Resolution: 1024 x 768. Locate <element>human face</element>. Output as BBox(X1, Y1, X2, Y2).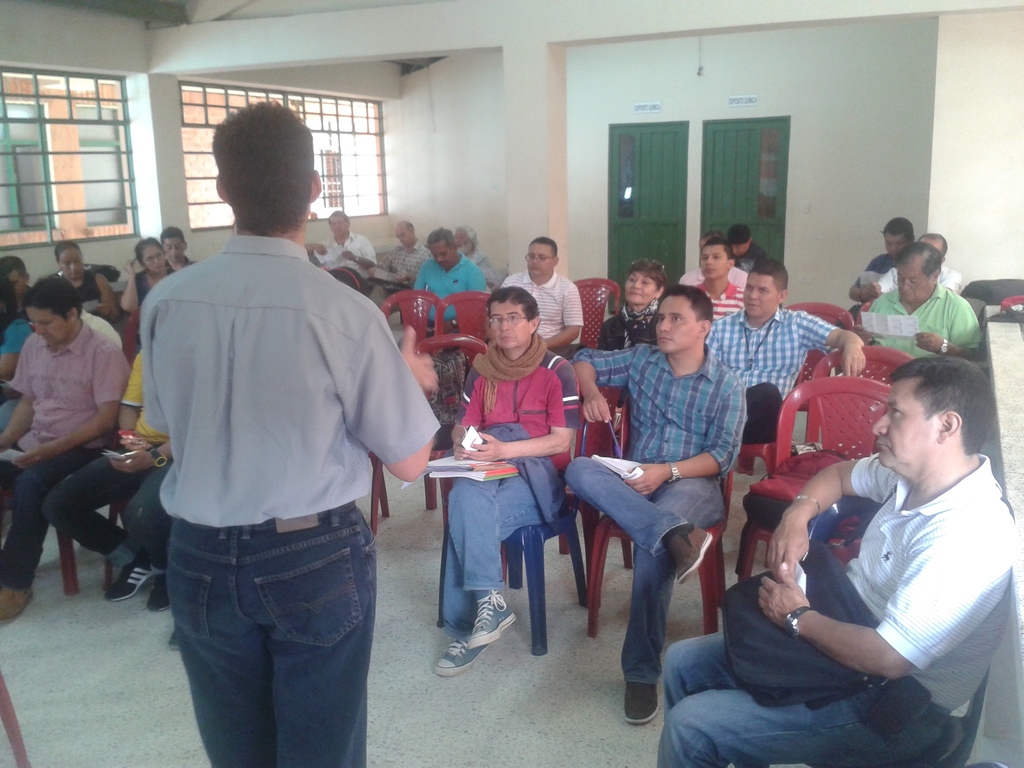
BBox(884, 233, 903, 257).
